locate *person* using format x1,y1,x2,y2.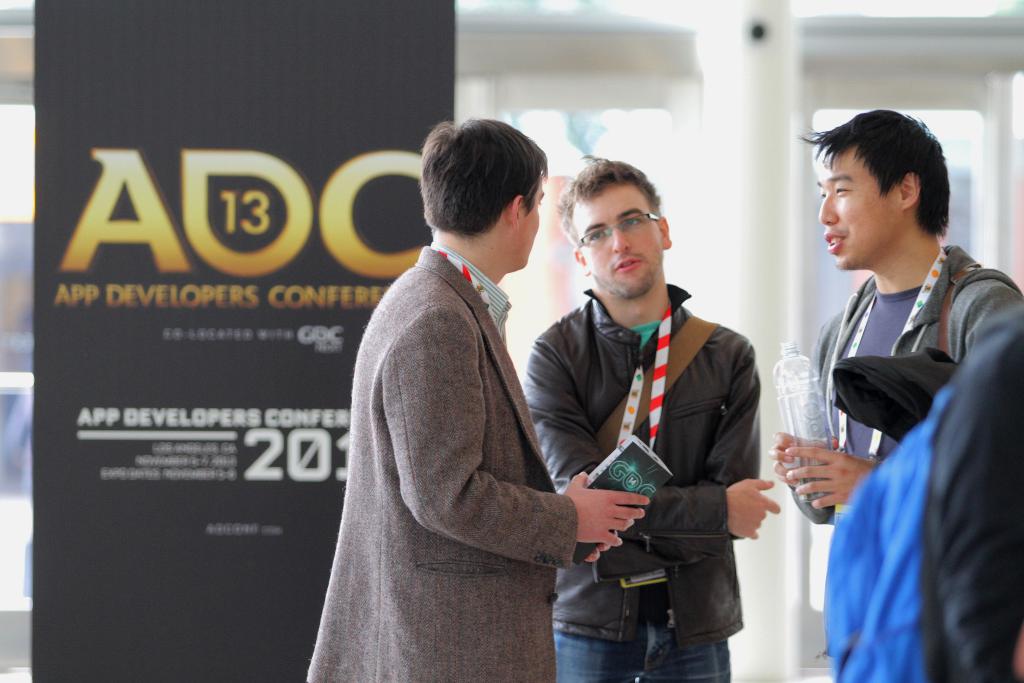
797,103,1023,682.
